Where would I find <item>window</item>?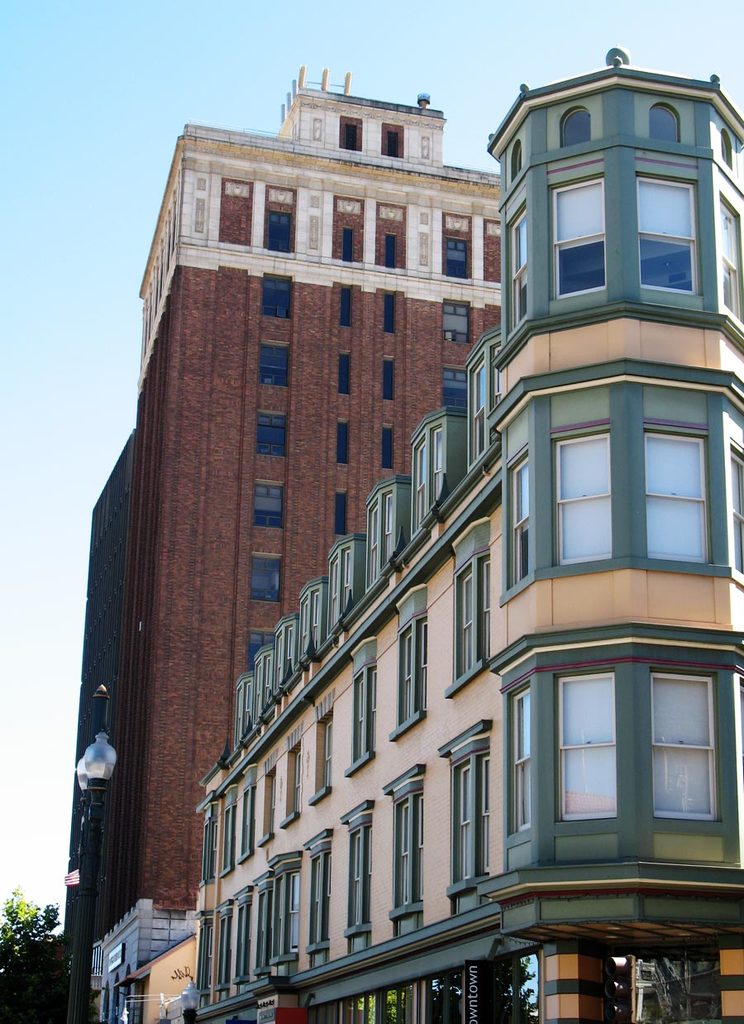
At pyautogui.locateOnScreen(273, 208, 294, 251).
